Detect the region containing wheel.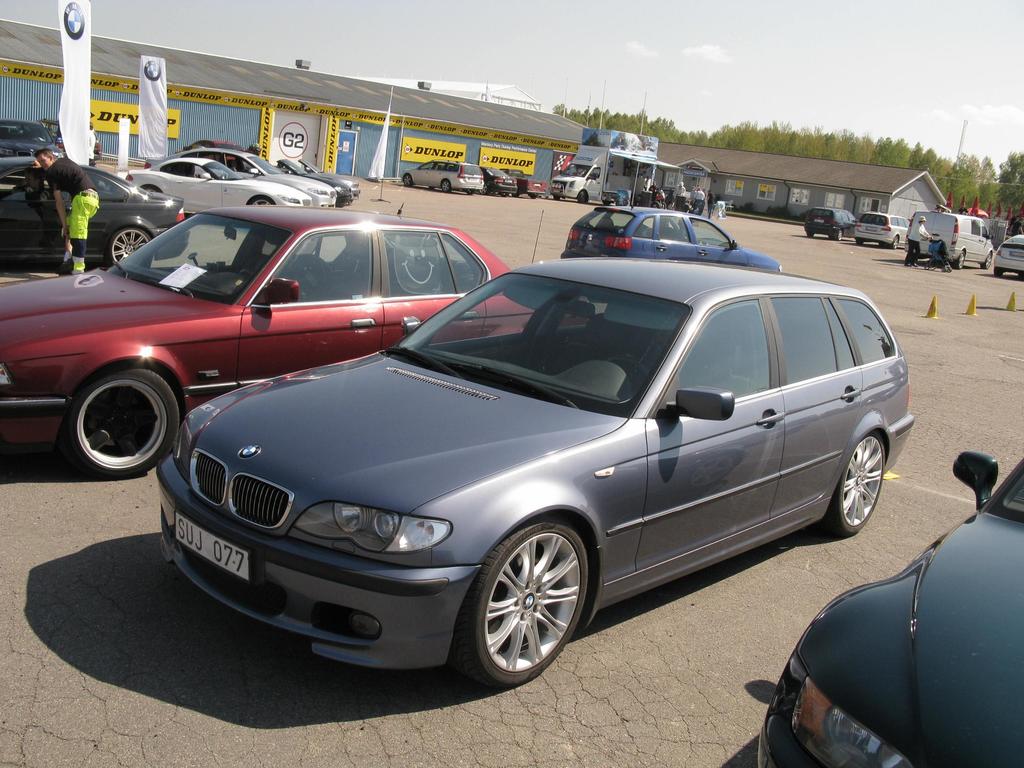
bbox=[108, 228, 149, 263].
